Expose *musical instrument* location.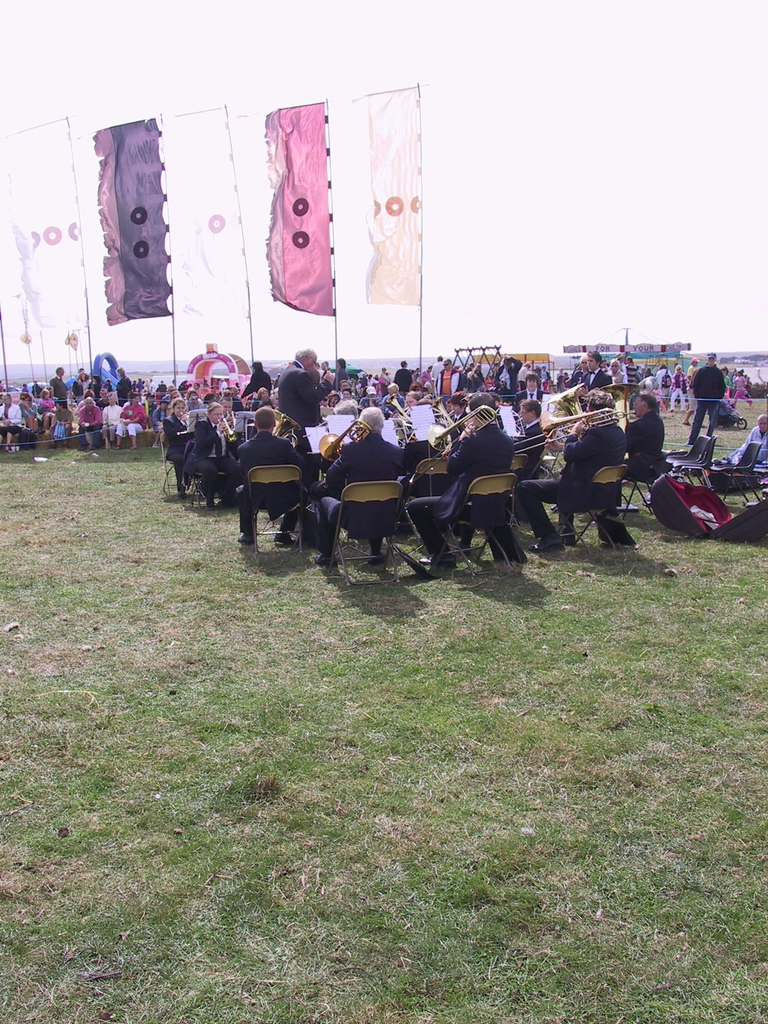
Exposed at 376,390,413,447.
